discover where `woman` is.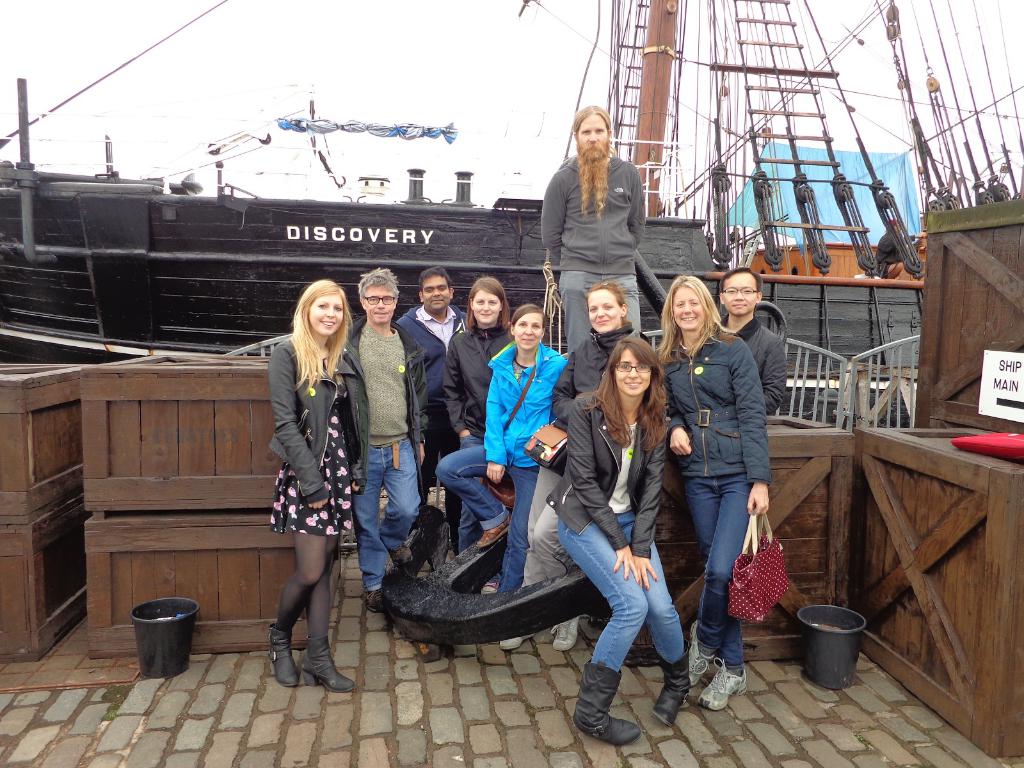
Discovered at <region>493, 285, 637, 666</region>.
